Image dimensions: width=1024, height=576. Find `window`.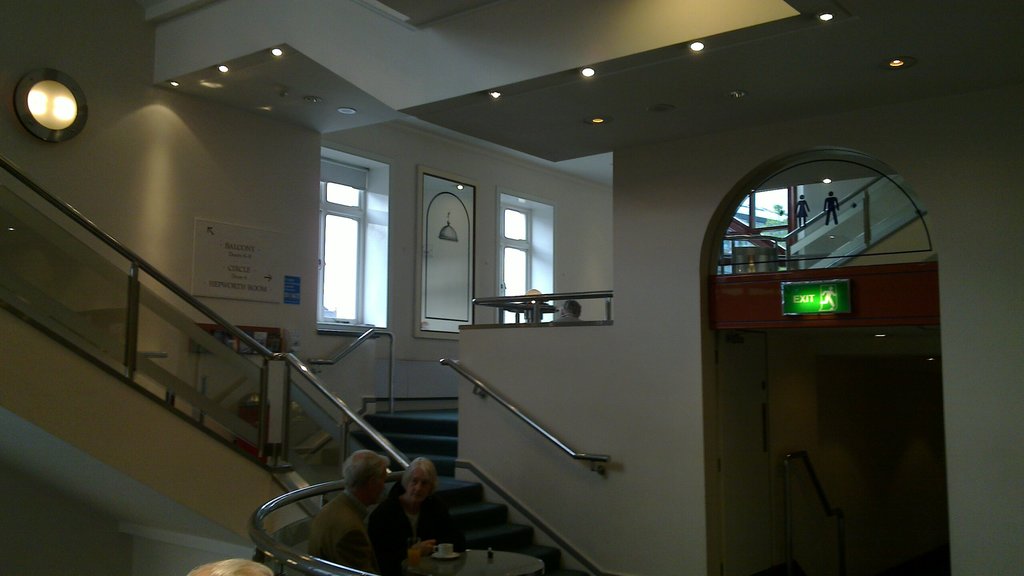
bbox=[493, 204, 540, 327].
